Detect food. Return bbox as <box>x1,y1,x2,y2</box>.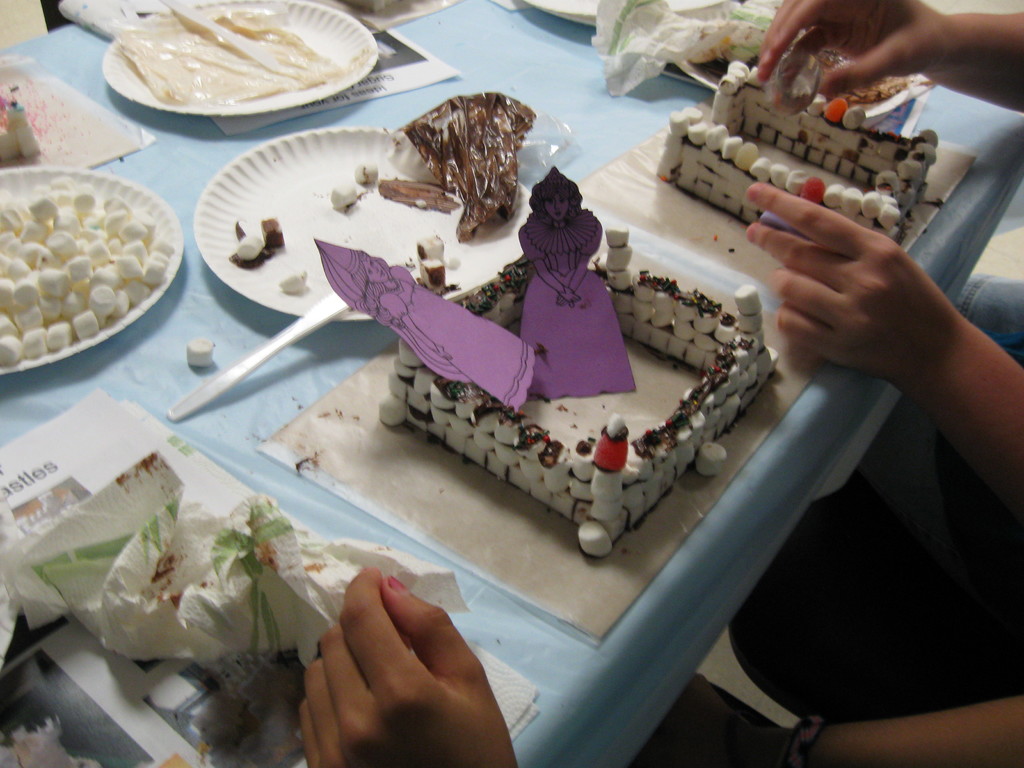
<box>236,233,262,263</box>.
